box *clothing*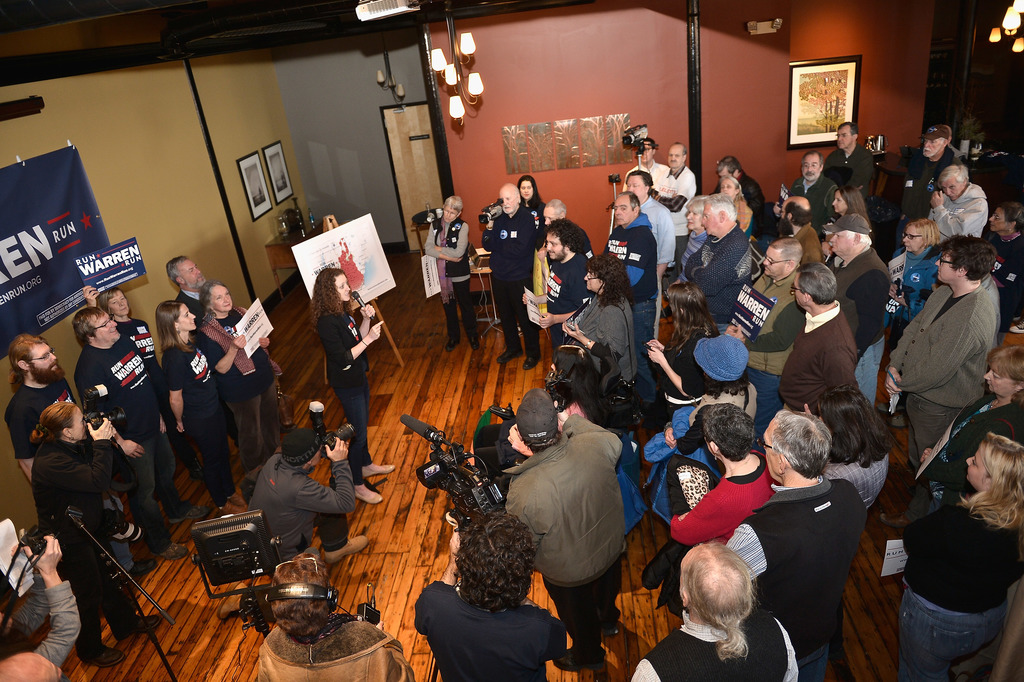
bbox(893, 229, 1013, 478)
